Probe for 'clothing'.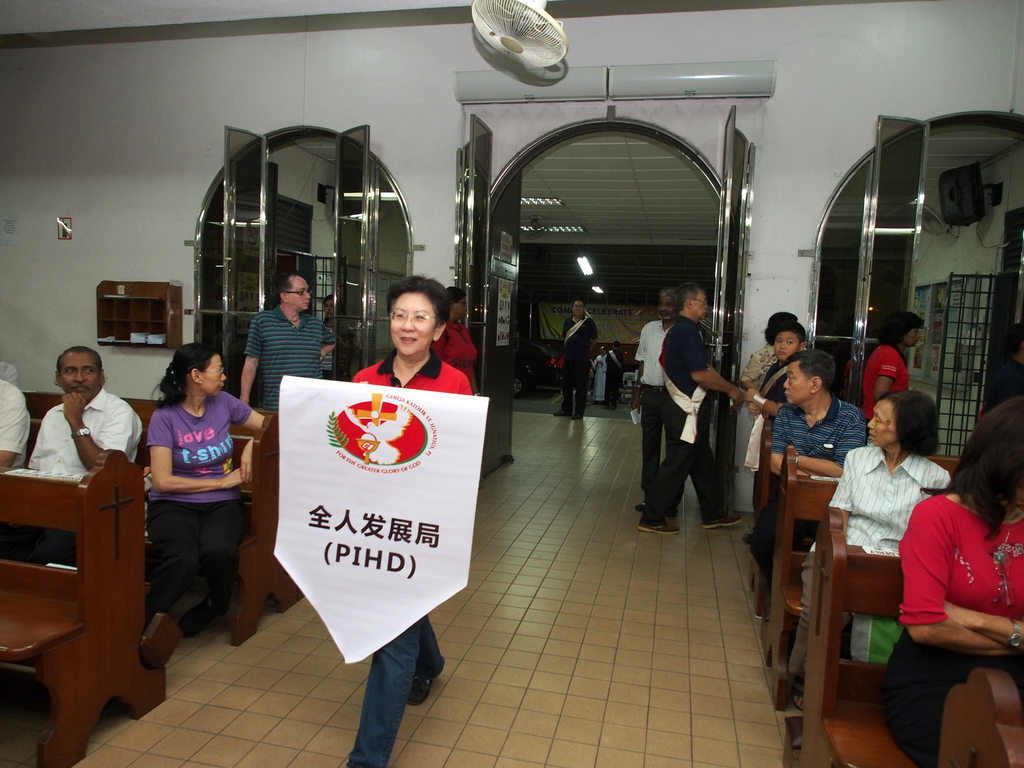
Probe result: 877,492,1023,767.
